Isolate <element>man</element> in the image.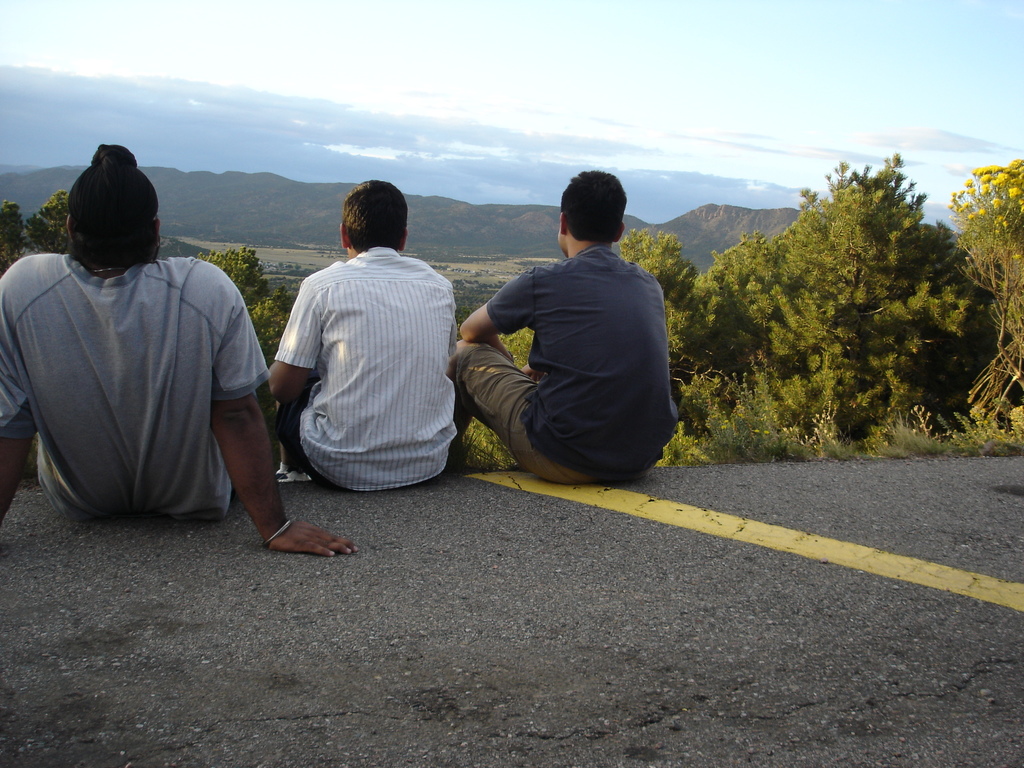
Isolated region: 449 162 690 484.
